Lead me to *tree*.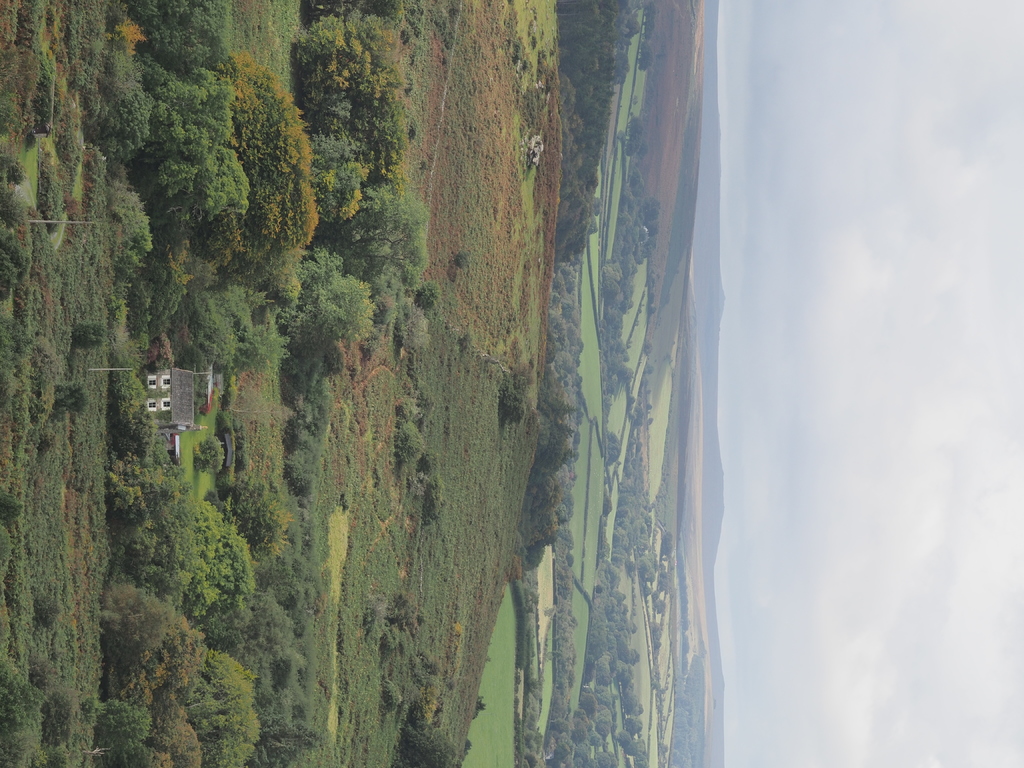
Lead to {"x1": 308, "y1": 249, "x2": 352, "y2": 338}.
